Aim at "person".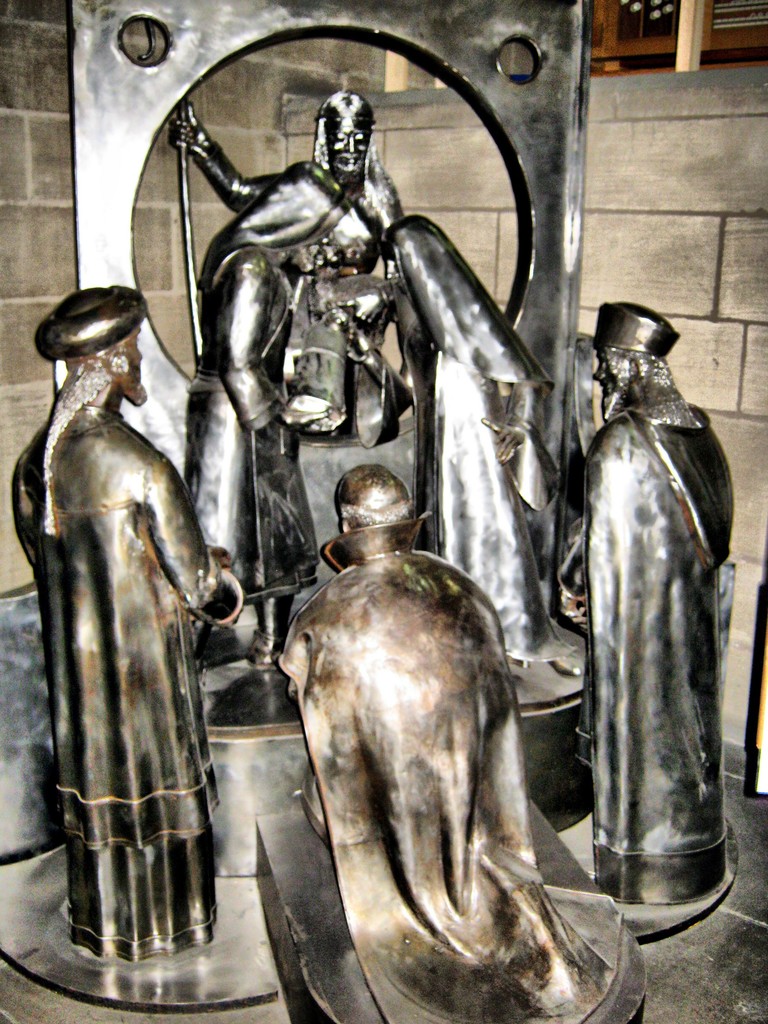
Aimed at (13,283,248,972).
